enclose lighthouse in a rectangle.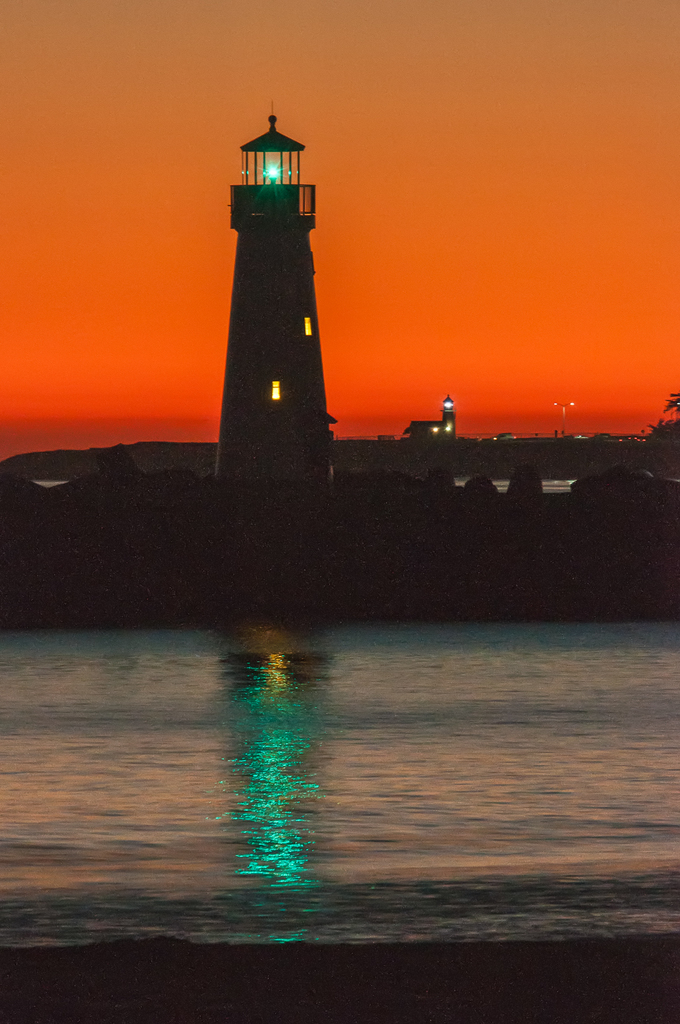
{"x1": 434, "y1": 392, "x2": 458, "y2": 440}.
